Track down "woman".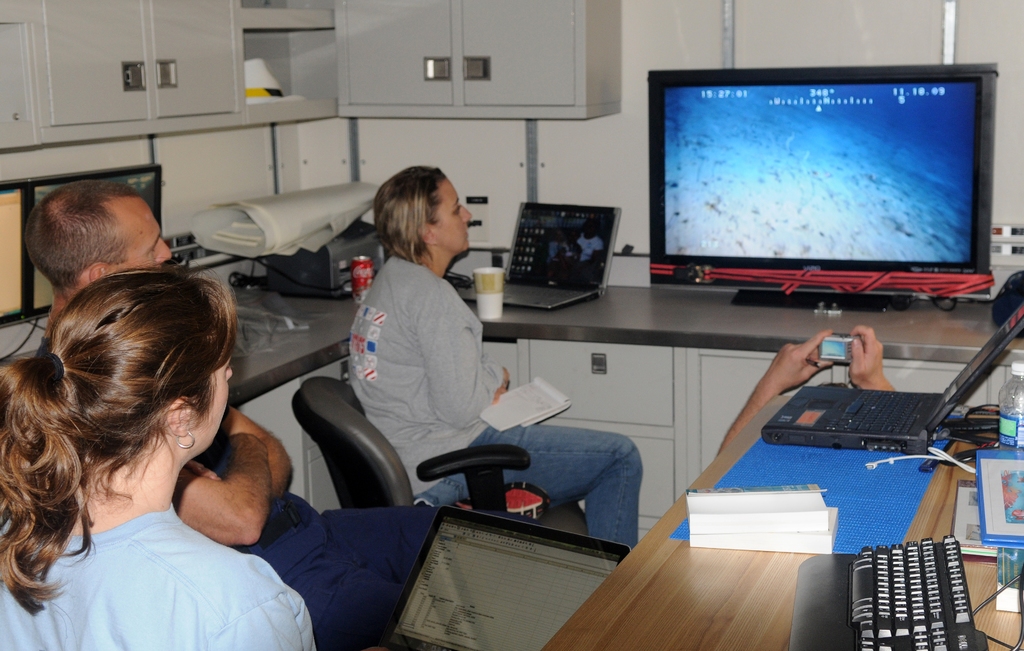
Tracked to locate(0, 226, 285, 650).
